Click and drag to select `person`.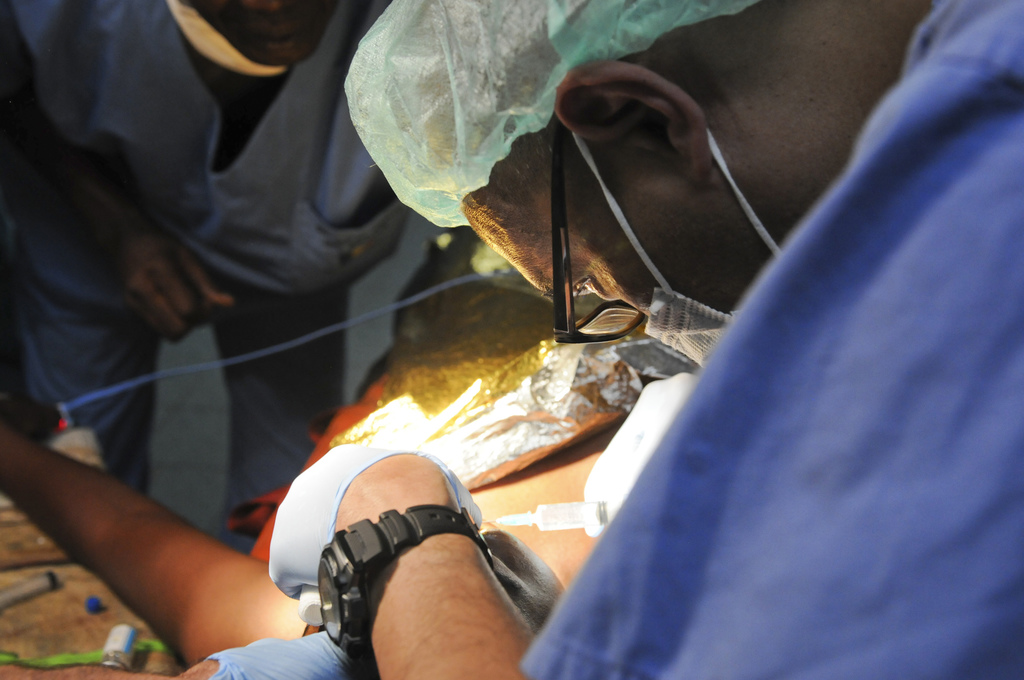
Selection: [x1=246, y1=16, x2=934, y2=607].
